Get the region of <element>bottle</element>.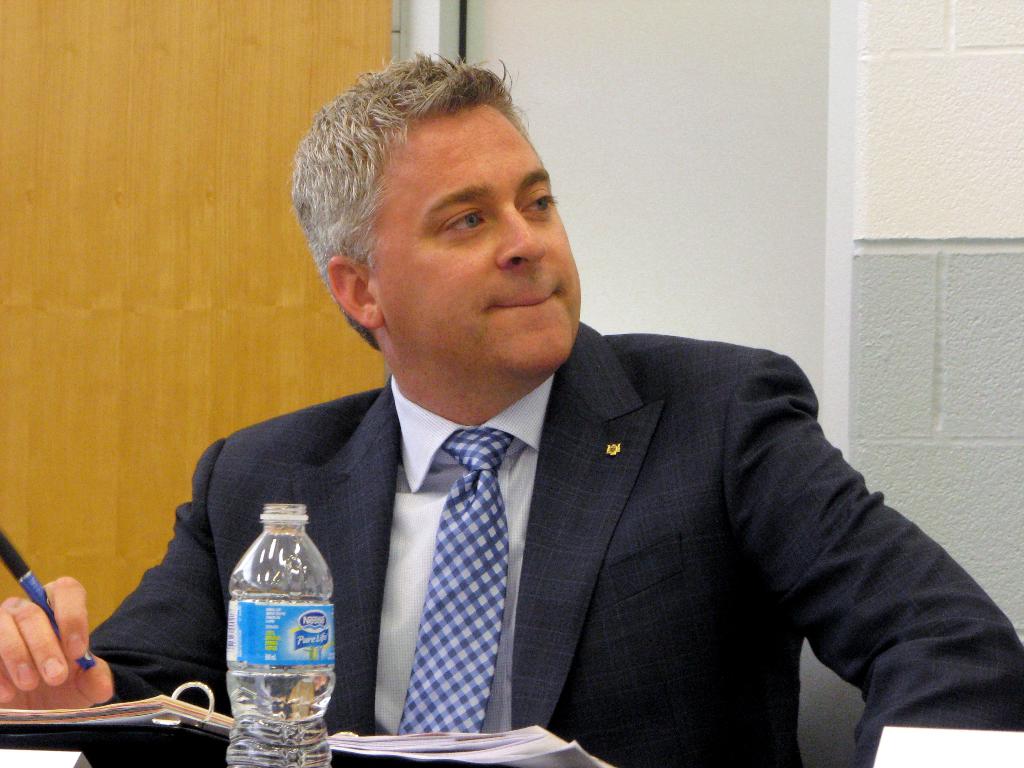
<bbox>227, 503, 340, 767</bbox>.
